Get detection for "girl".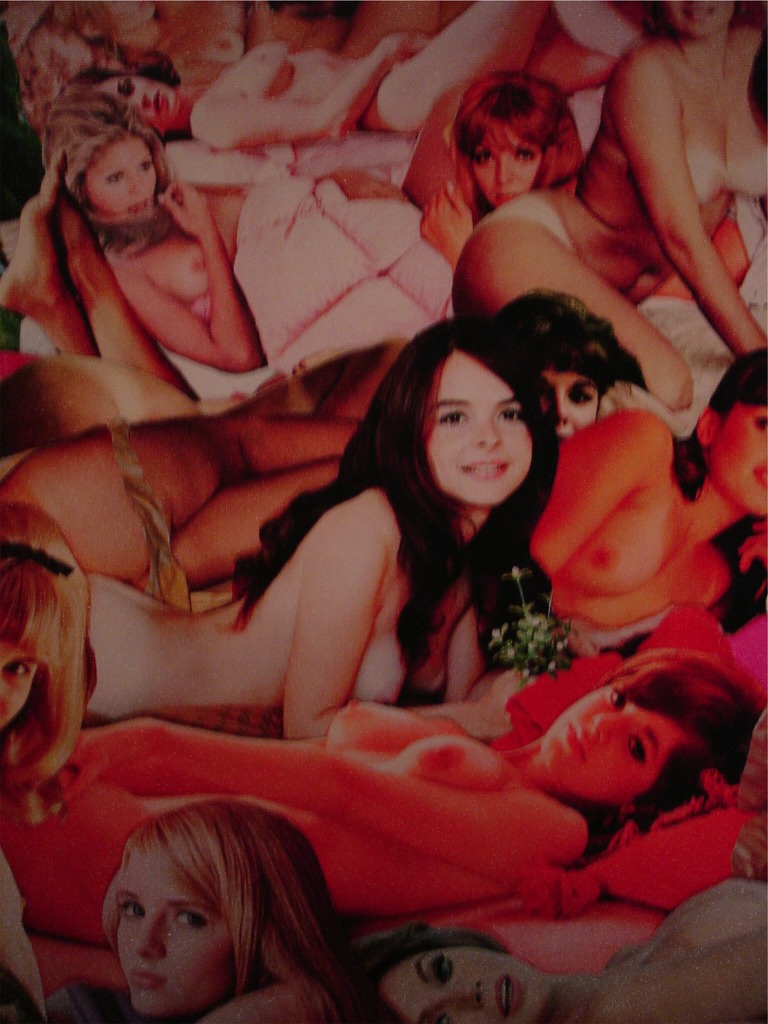
Detection: [x1=436, y1=71, x2=584, y2=272].
